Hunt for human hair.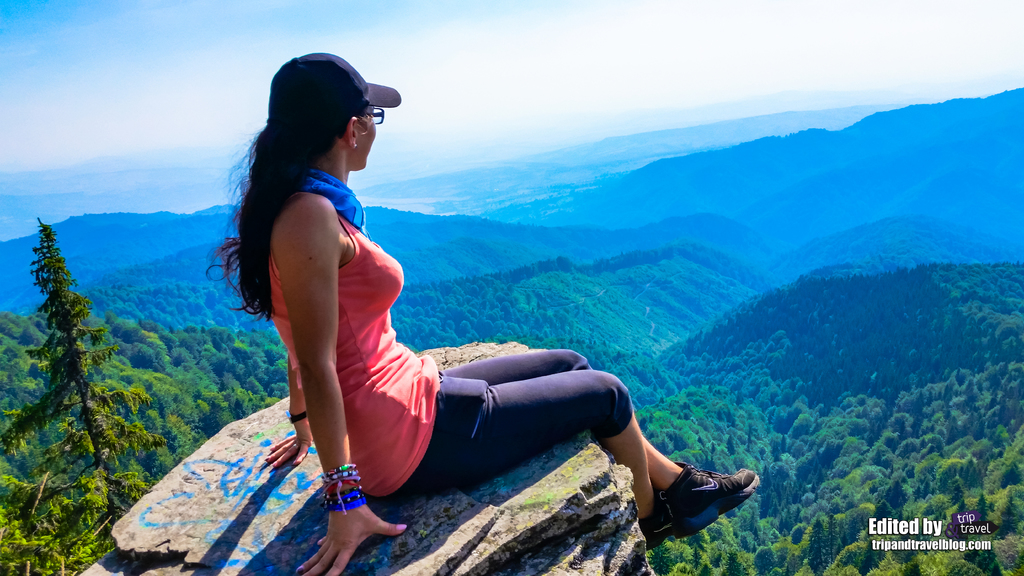
Hunted down at BBox(201, 107, 362, 323).
